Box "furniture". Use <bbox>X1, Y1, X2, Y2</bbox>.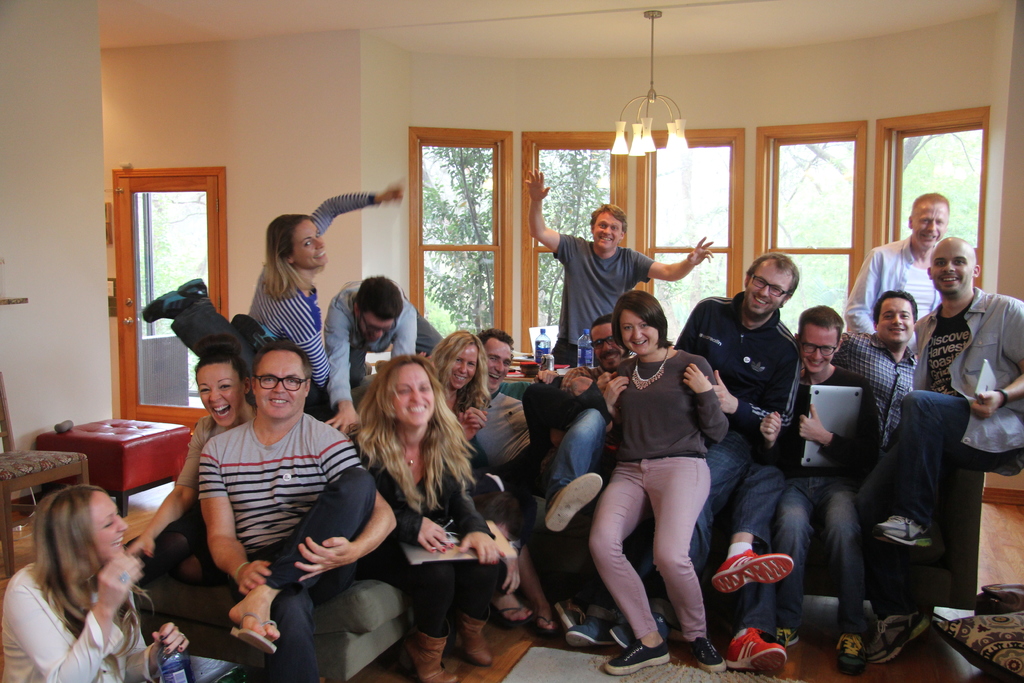
<bbox>0, 373, 92, 583</bbox>.
